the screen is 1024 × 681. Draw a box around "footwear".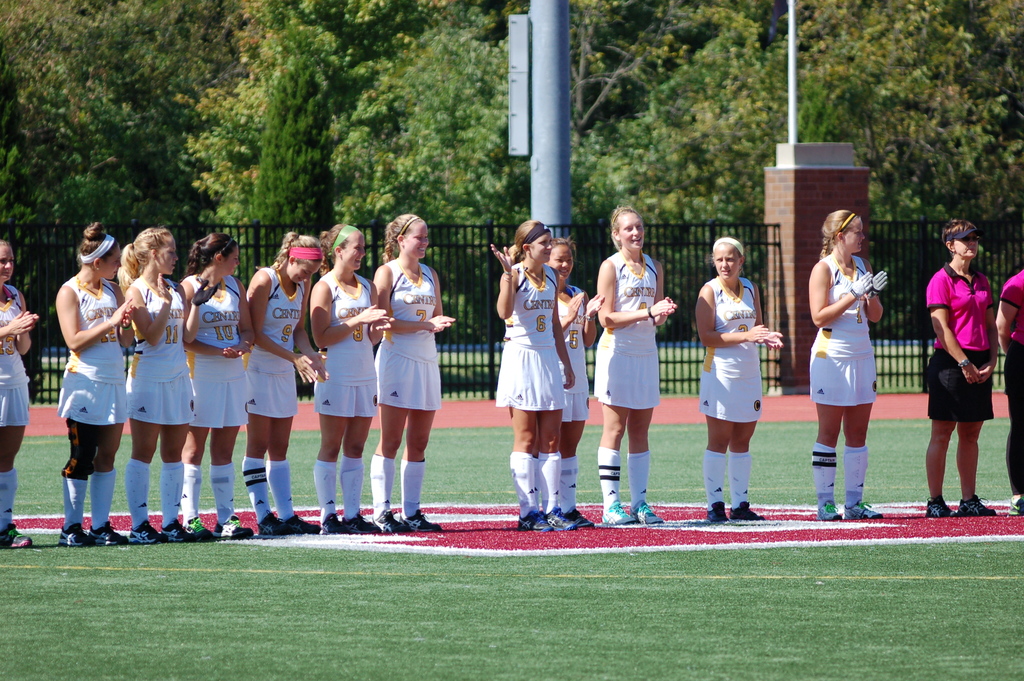
x1=217, y1=514, x2=257, y2=545.
